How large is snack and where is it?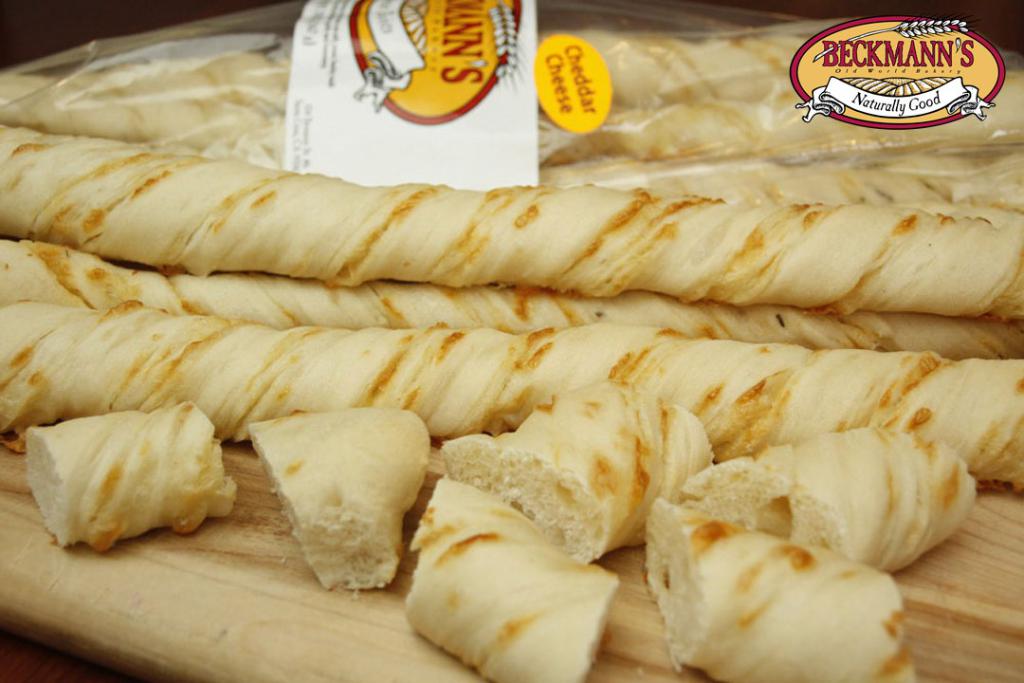
Bounding box: <bbox>678, 420, 987, 580</bbox>.
